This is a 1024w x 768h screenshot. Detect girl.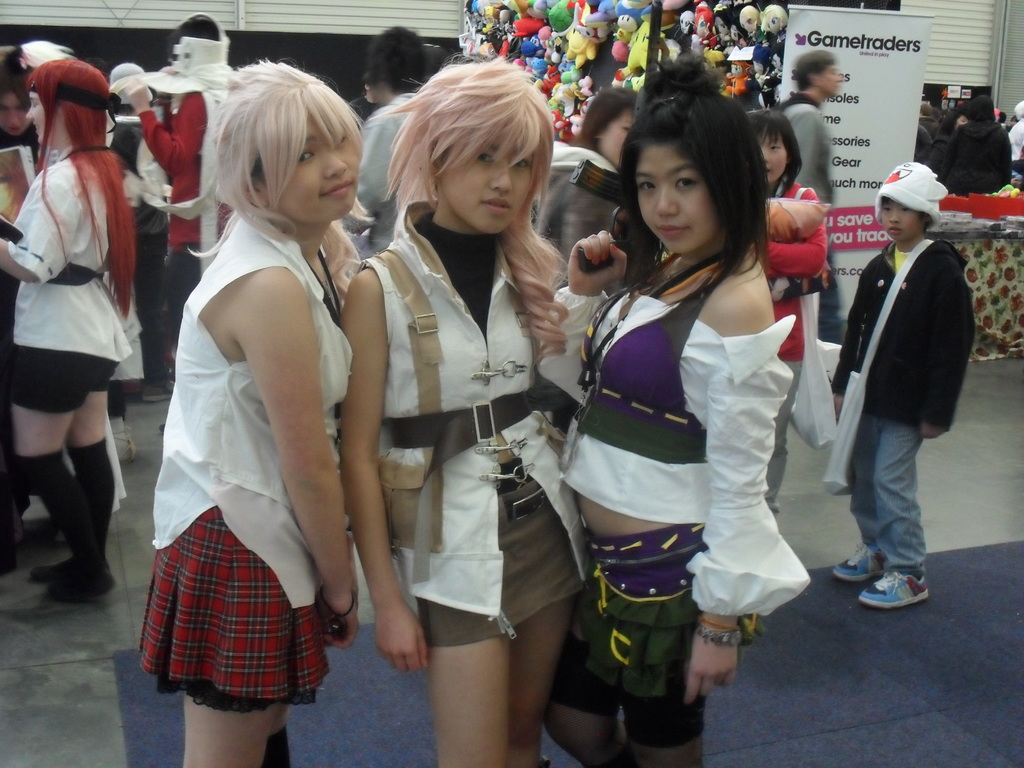
BBox(337, 63, 587, 767).
